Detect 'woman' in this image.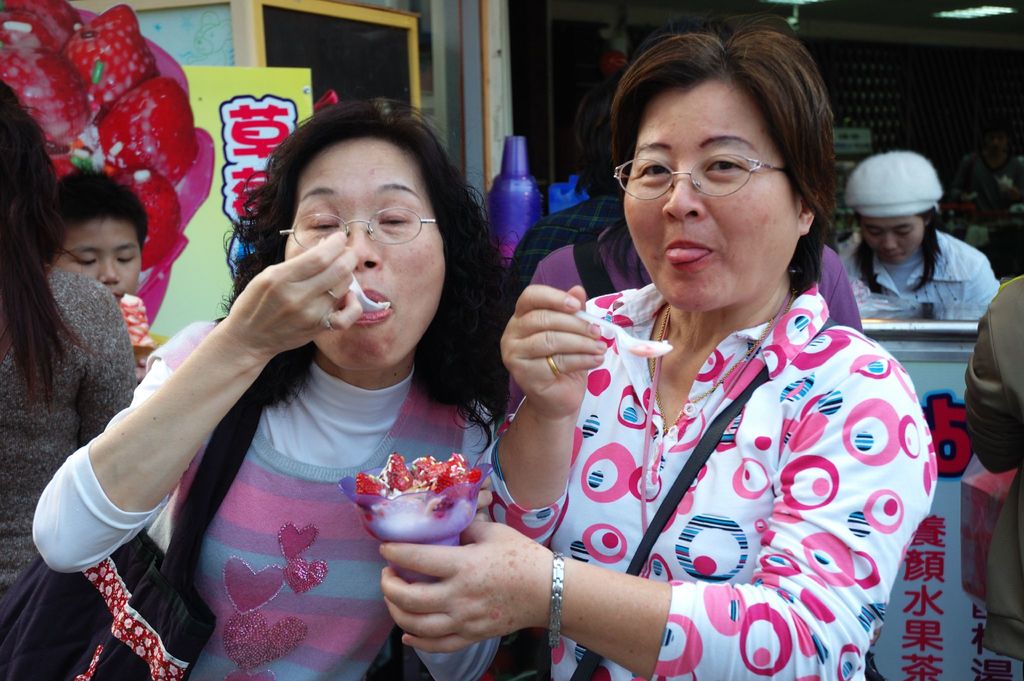
Detection: pyautogui.locateOnScreen(426, 45, 954, 664).
